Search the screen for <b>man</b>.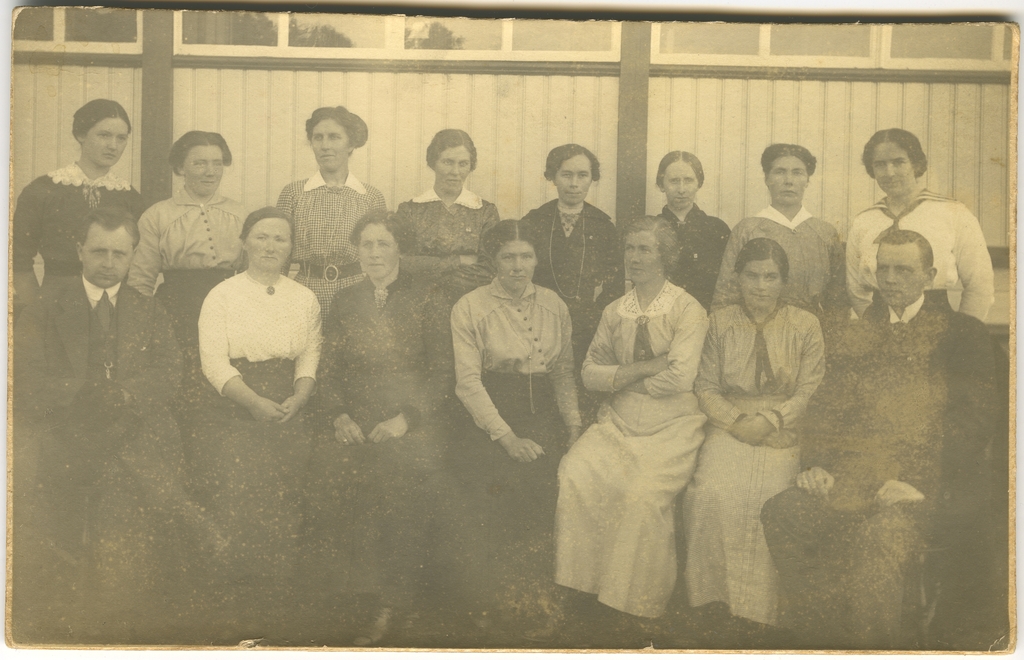
Found at (13, 204, 225, 647).
